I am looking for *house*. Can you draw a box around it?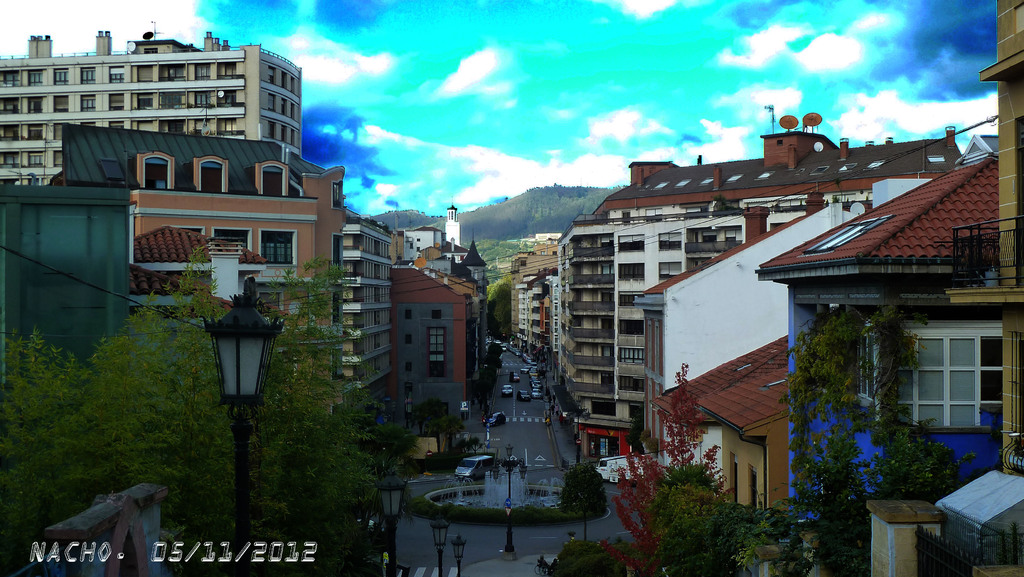
Sure, the bounding box is rect(674, 333, 803, 558).
